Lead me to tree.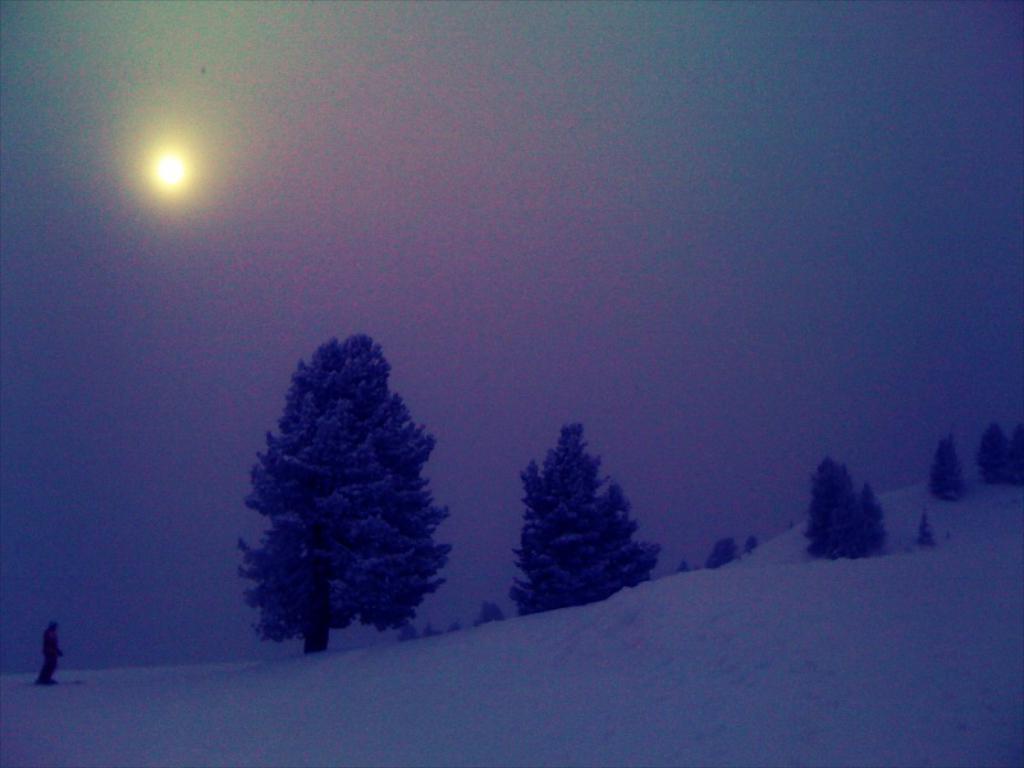
Lead to 801 449 861 567.
